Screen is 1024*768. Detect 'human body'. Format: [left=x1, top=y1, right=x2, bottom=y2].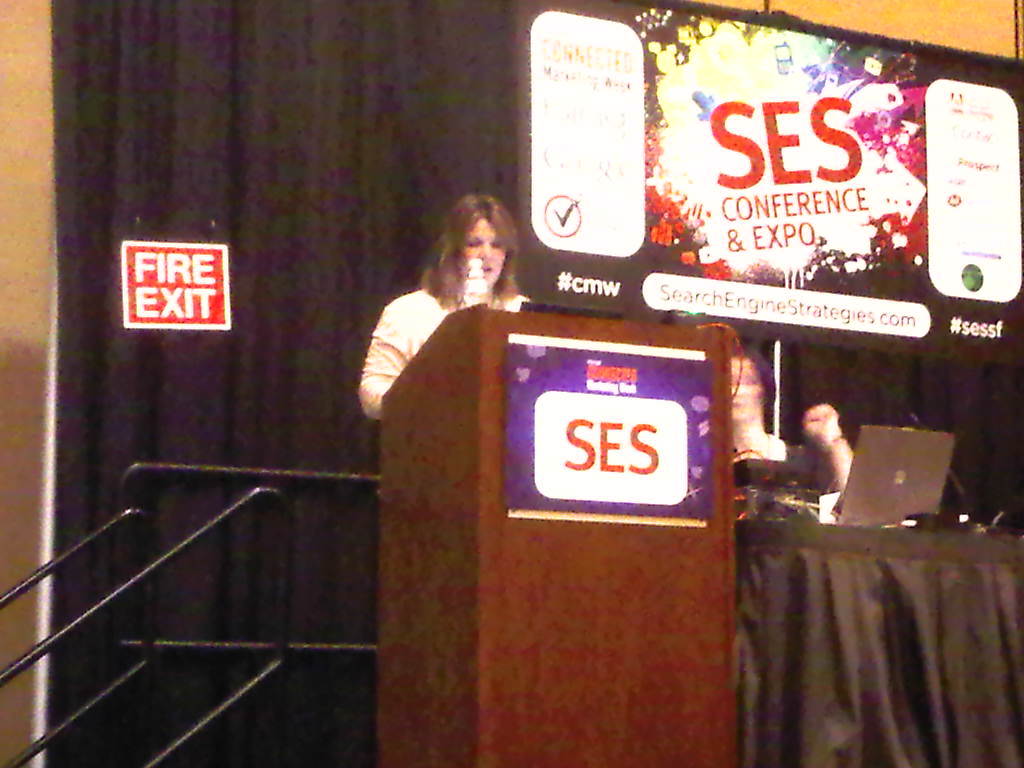
[left=722, top=338, right=849, bottom=493].
